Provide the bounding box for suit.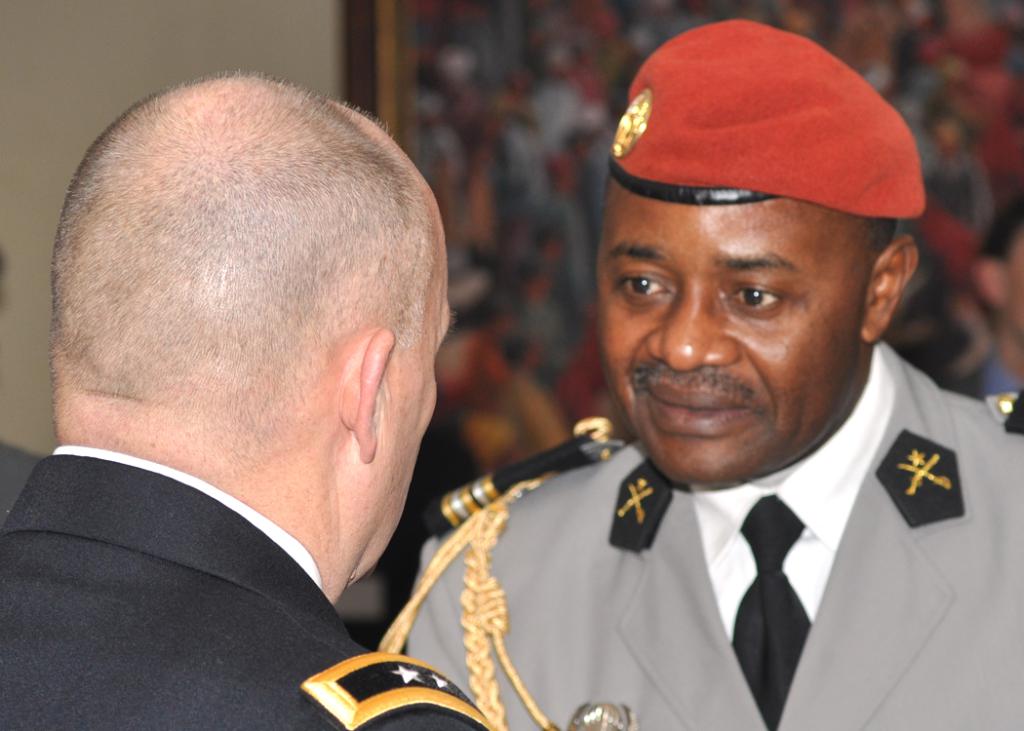
box(464, 375, 1000, 720).
